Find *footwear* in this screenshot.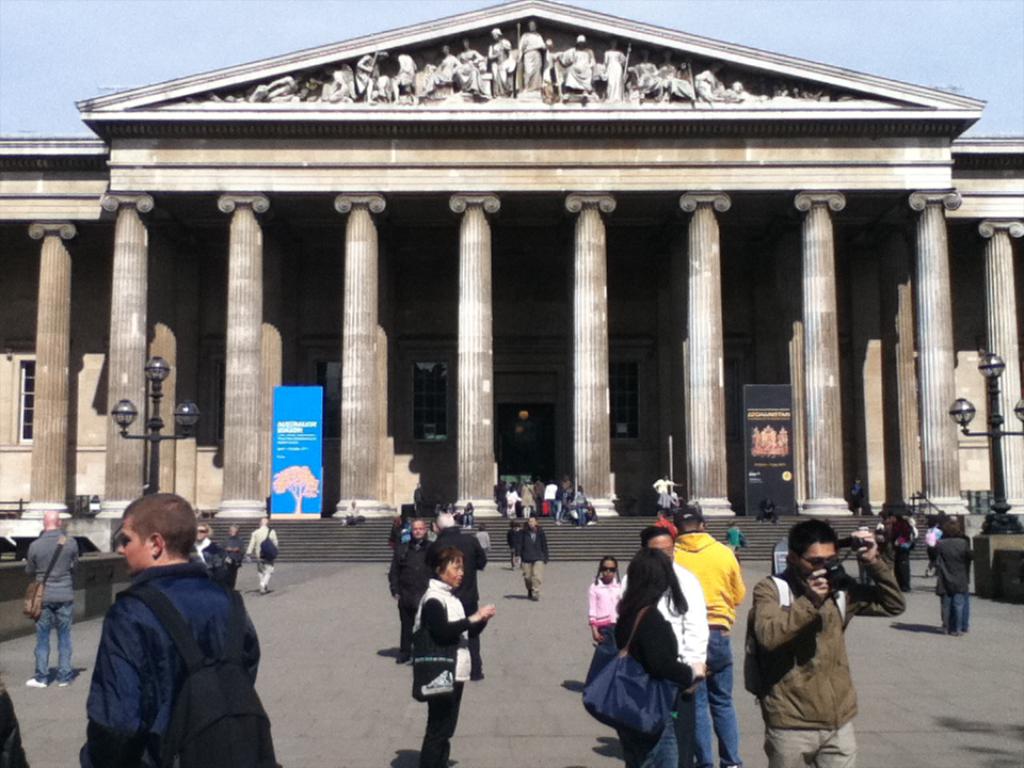
The bounding box for *footwear* is bbox=[931, 622, 947, 633].
